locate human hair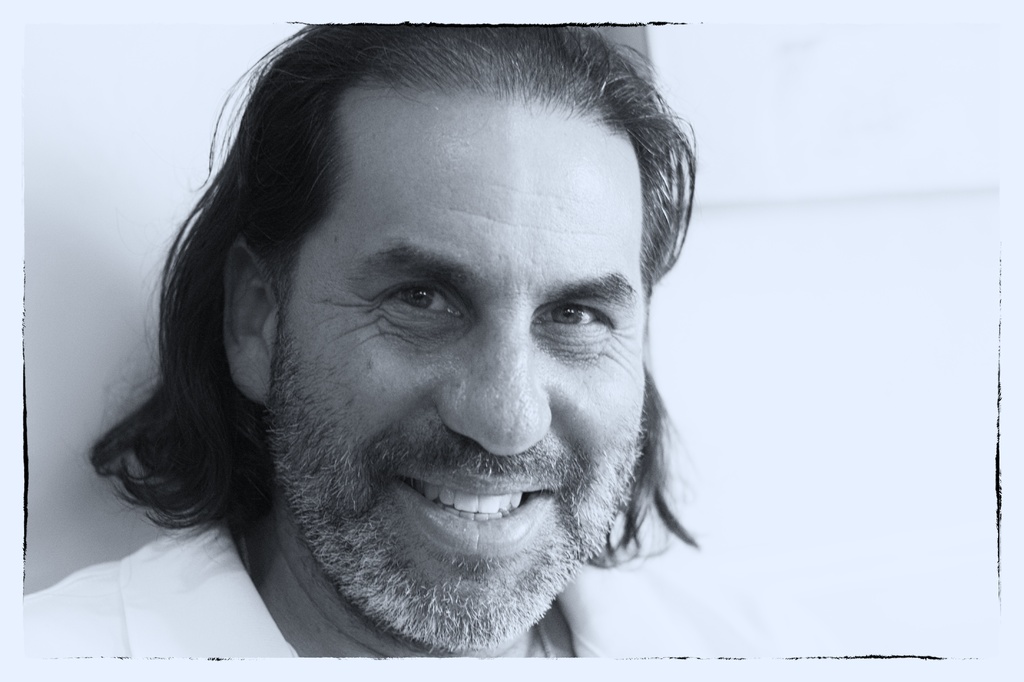
[x1=89, y1=17, x2=730, y2=658]
